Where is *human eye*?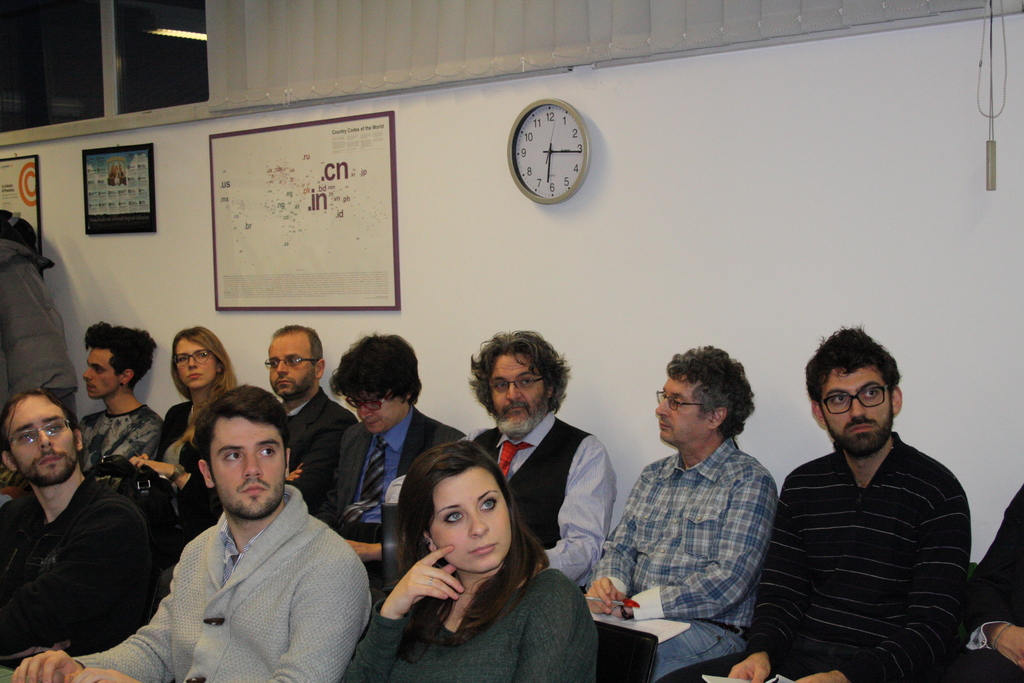
left=493, top=378, right=509, bottom=393.
